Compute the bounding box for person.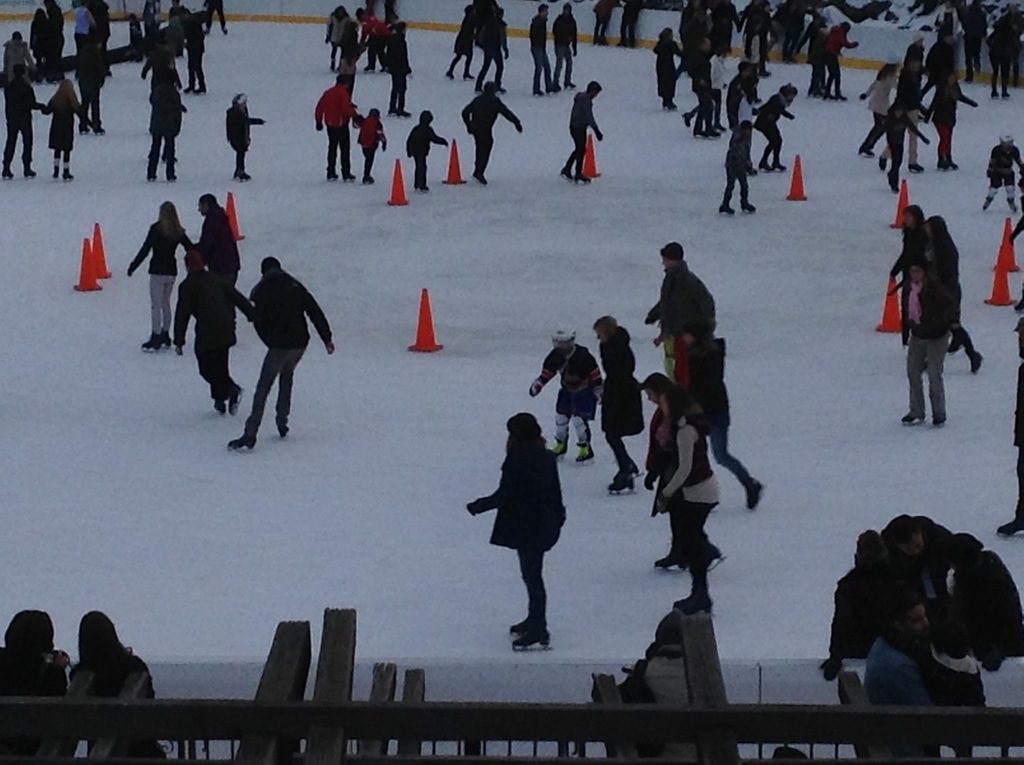
region(888, 205, 932, 271).
